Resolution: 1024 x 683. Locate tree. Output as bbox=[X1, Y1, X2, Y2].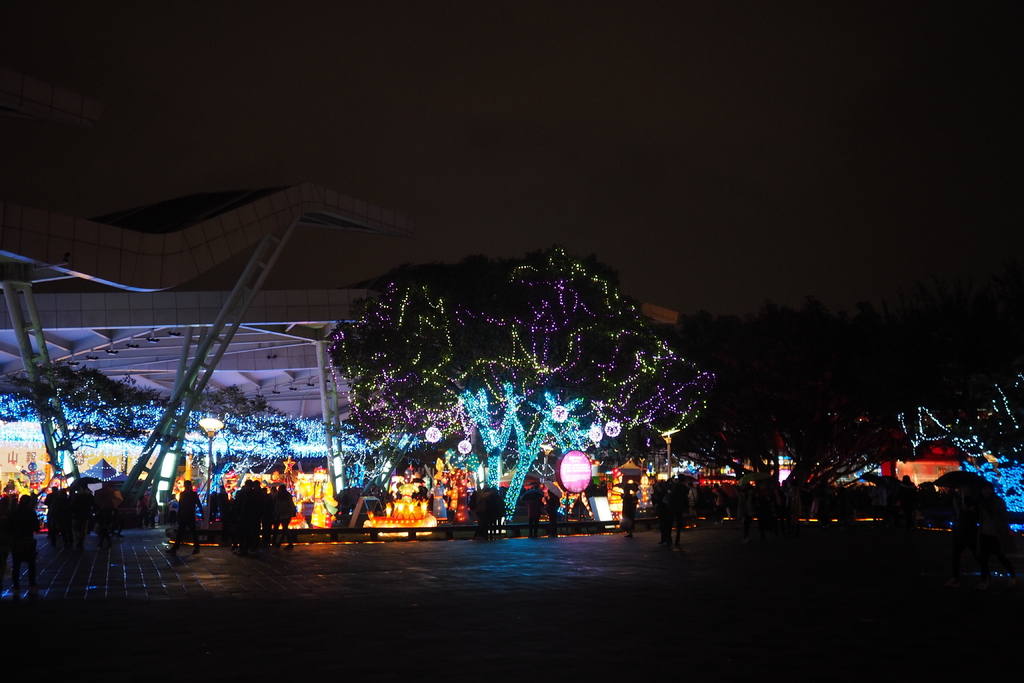
bbox=[918, 339, 1023, 533].
